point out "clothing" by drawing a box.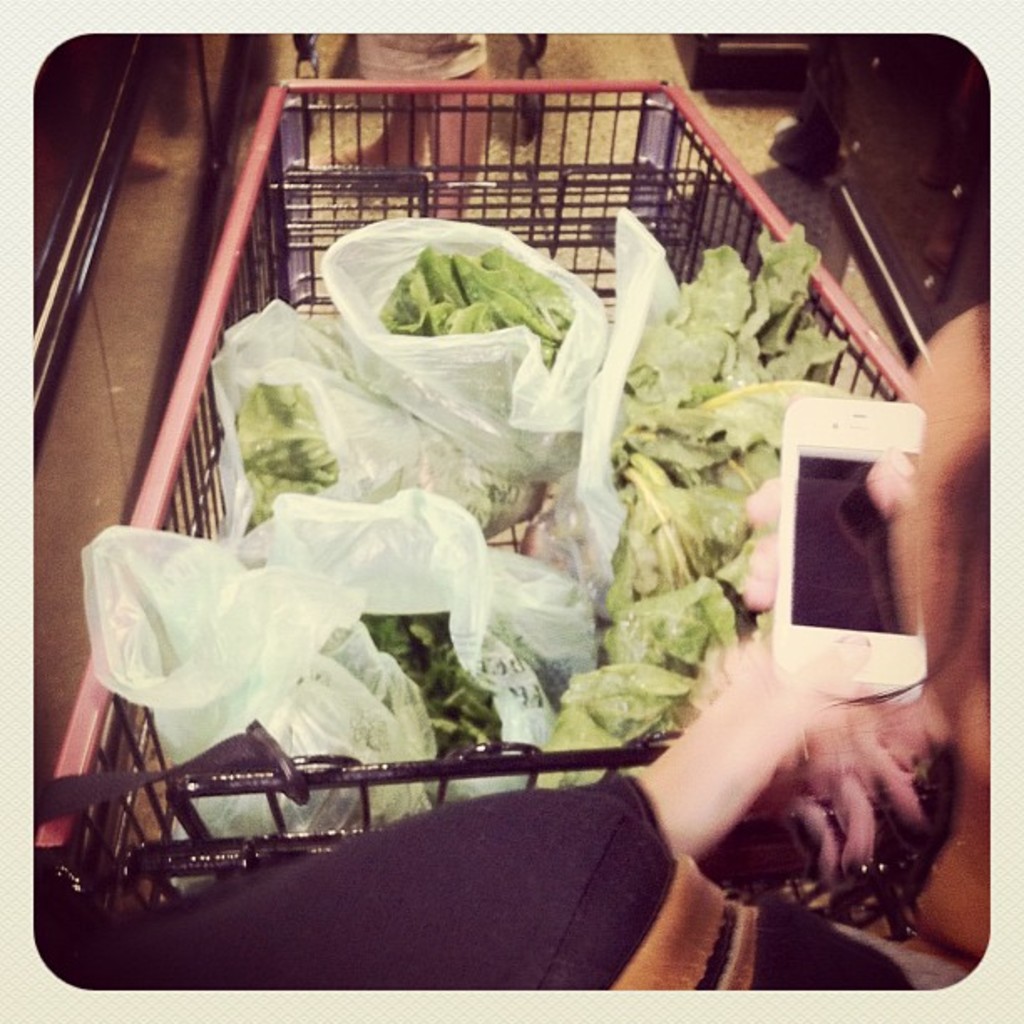
35/773/915/991.
